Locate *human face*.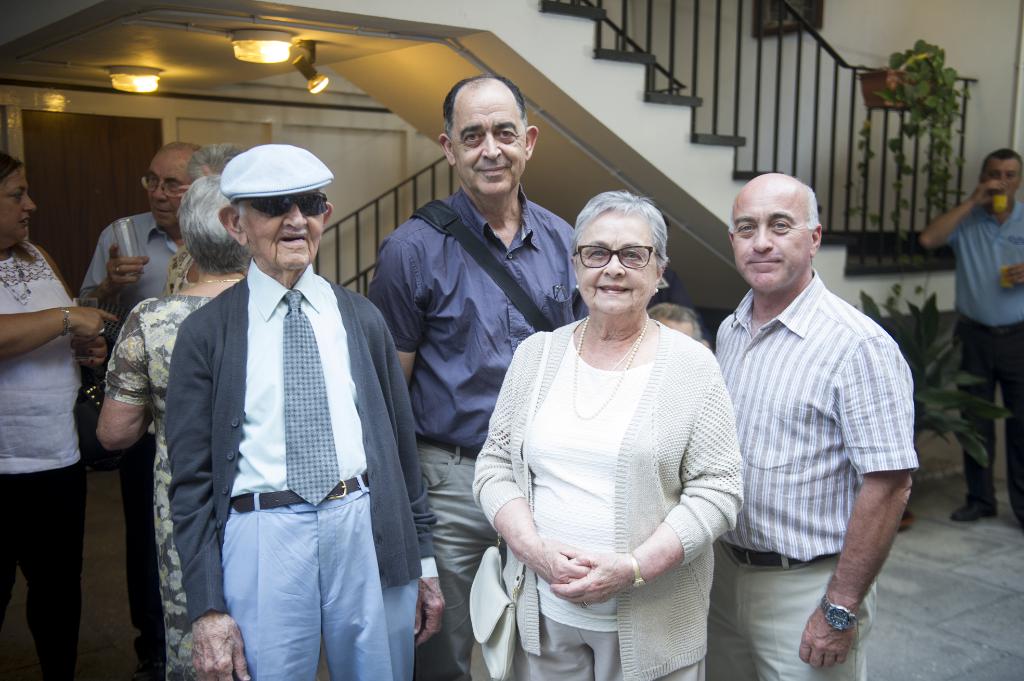
Bounding box: {"left": 572, "top": 210, "right": 656, "bottom": 312}.
